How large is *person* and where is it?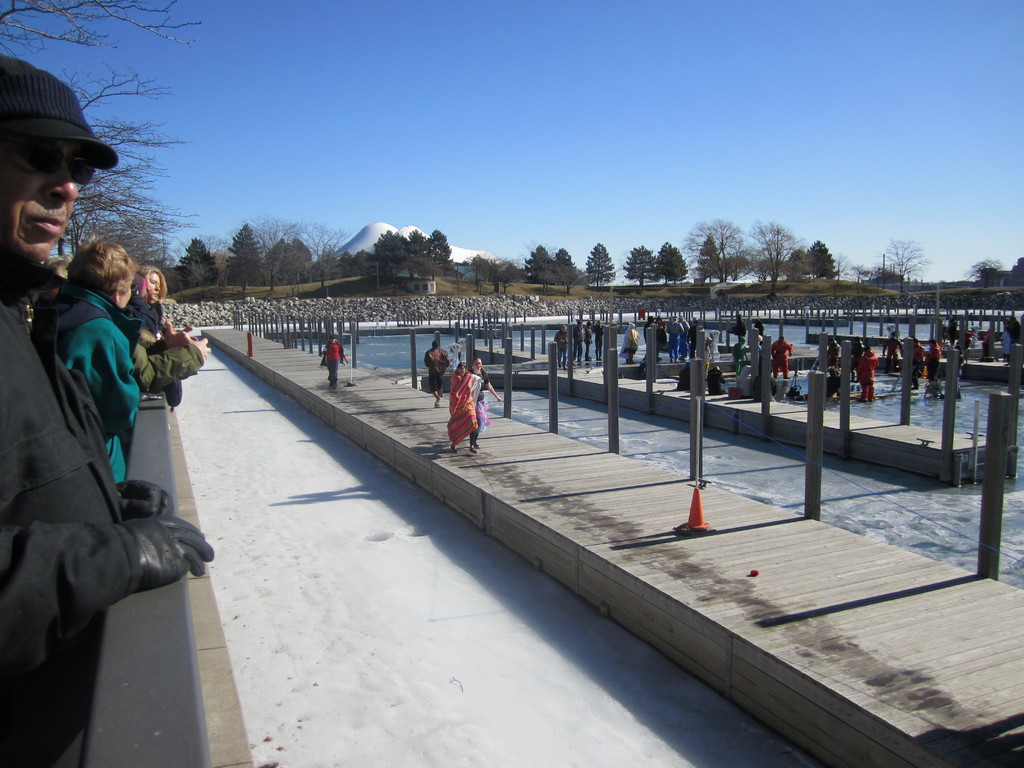
Bounding box: {"left": 447, "top": 357, "right": 476, "bottom": 452}.
